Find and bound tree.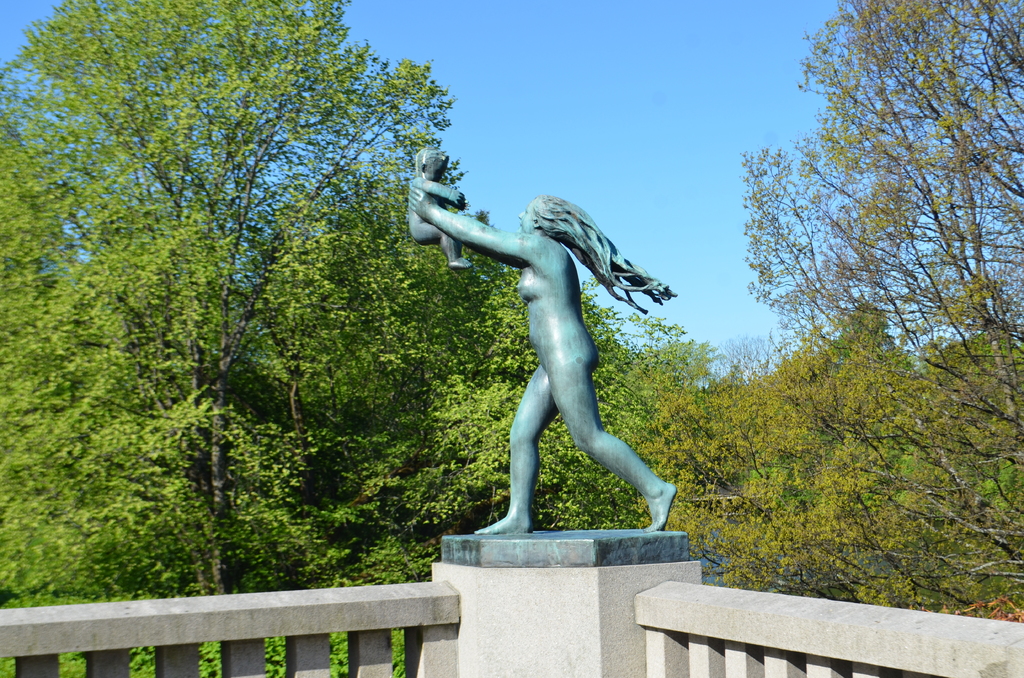
Bound: box=[849, 319, 1023, 536].
